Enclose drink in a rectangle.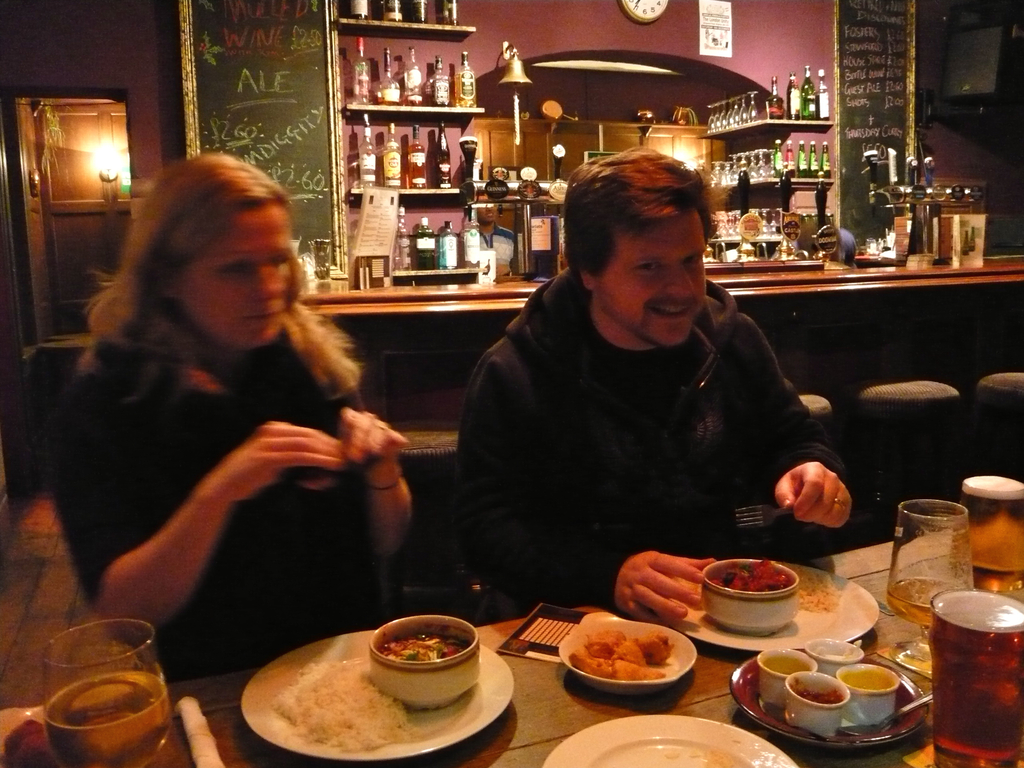
[x1=442, y1=225, x2=461, y2=268].
